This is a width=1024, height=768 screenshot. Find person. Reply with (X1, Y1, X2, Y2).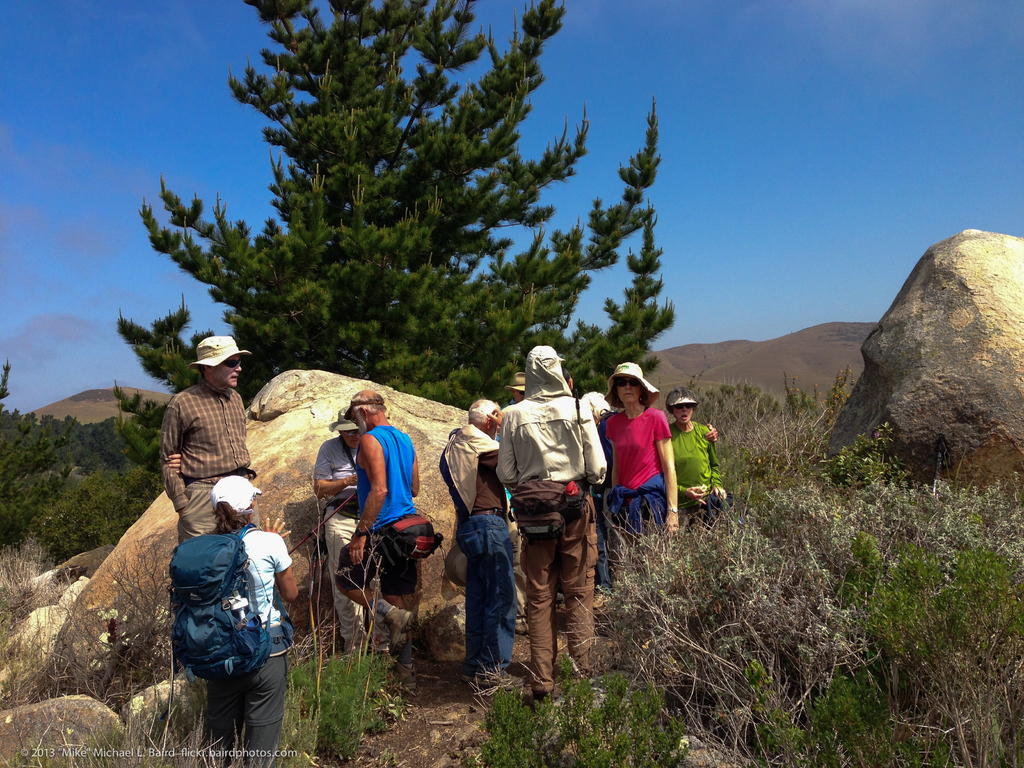
(605, 360, 680, 536).
